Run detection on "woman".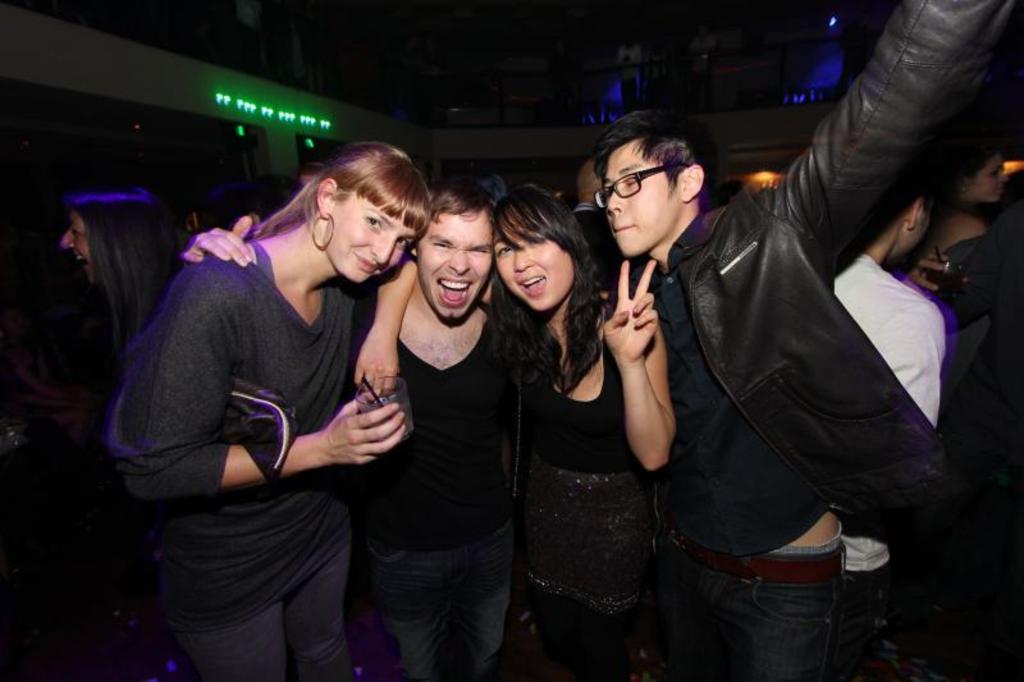
Result: 500 180 677 673.
